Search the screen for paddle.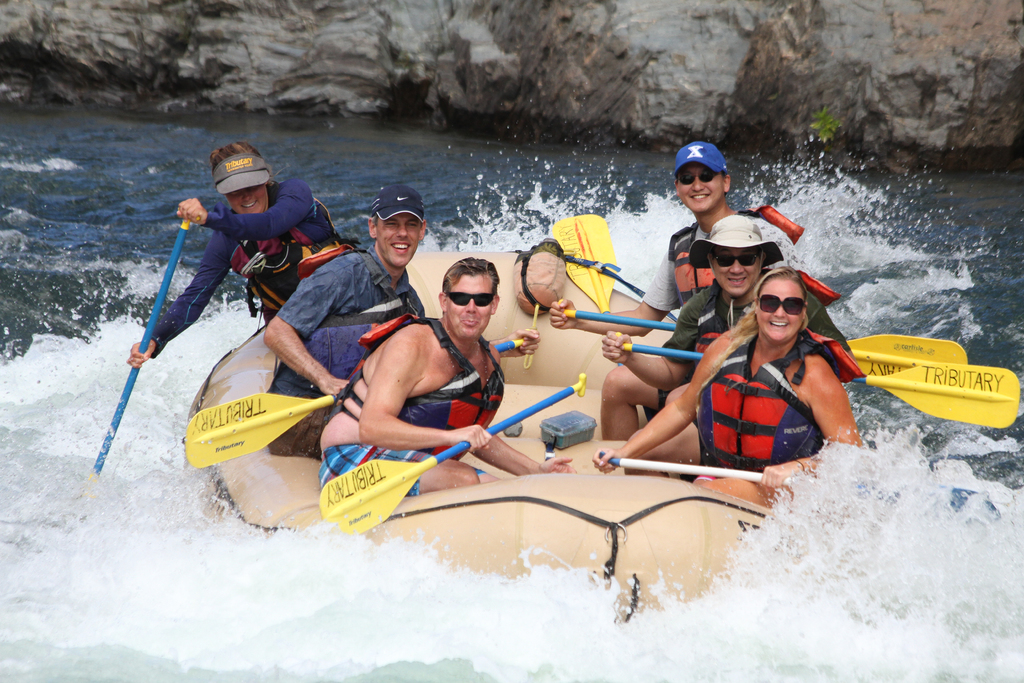
Found at 623, 343, 1016, 432.
